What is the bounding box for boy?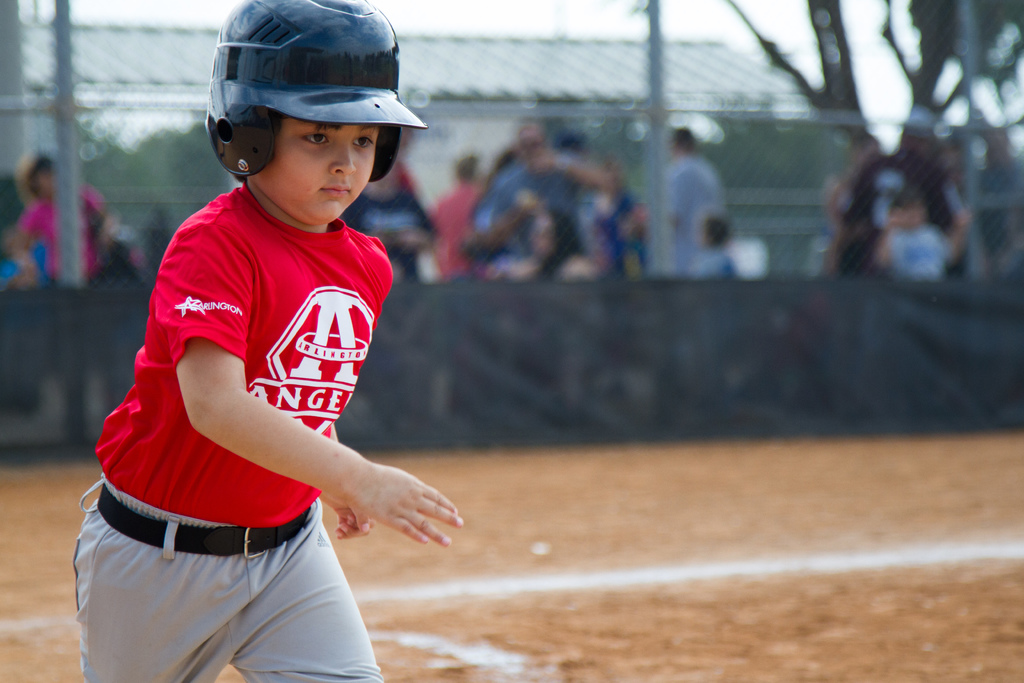
[687,213,748,283].
